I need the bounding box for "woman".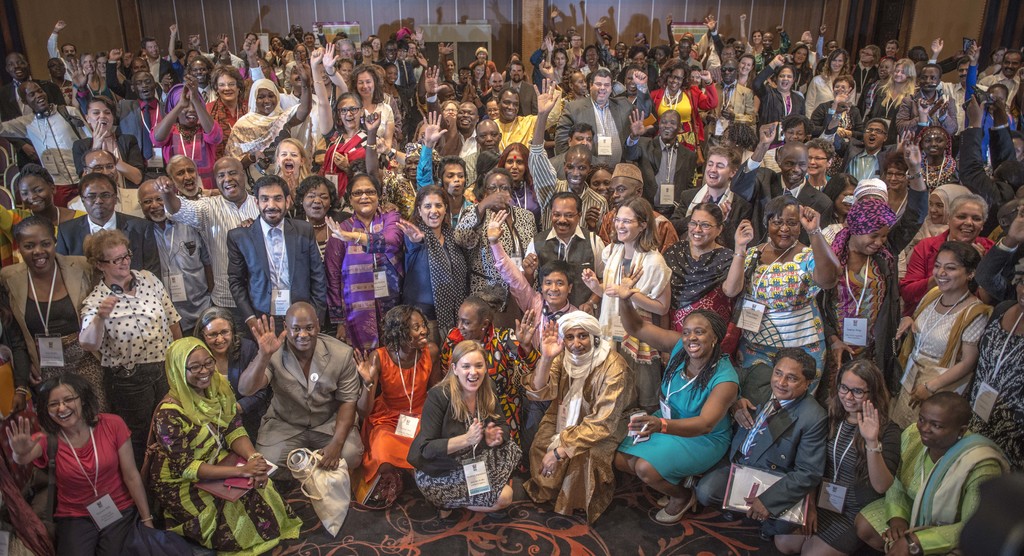
Here it is: 406/35/428/92.
